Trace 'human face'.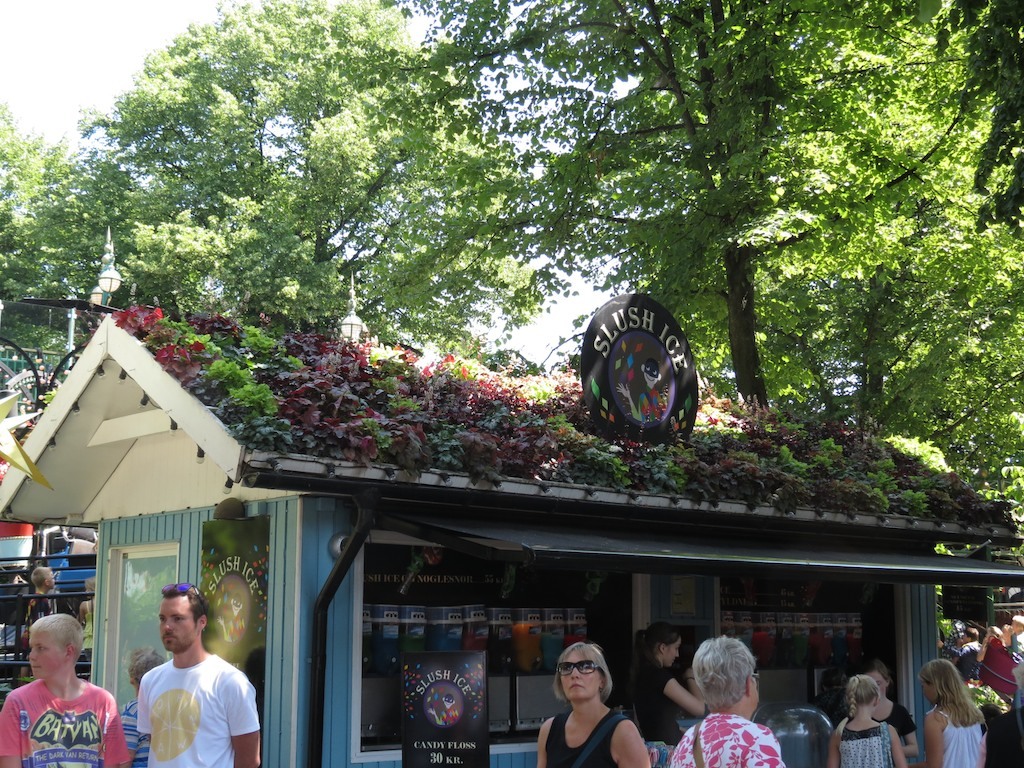
Traced to BBox(559, 646, 600, 701).
